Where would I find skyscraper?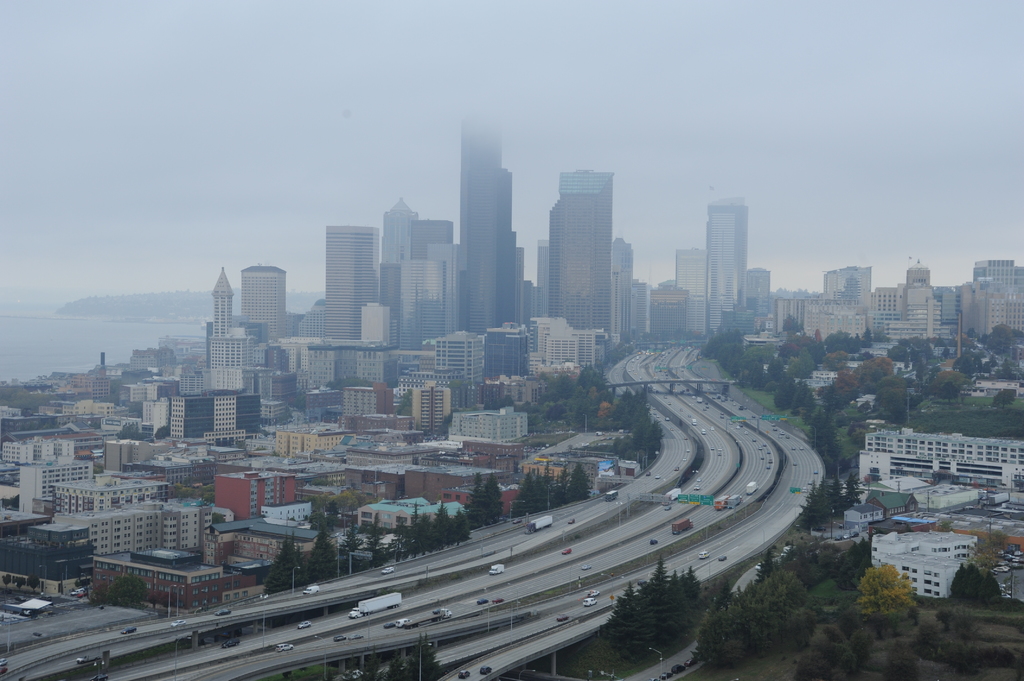
At <region>611, 230, 640, 340</region>.
